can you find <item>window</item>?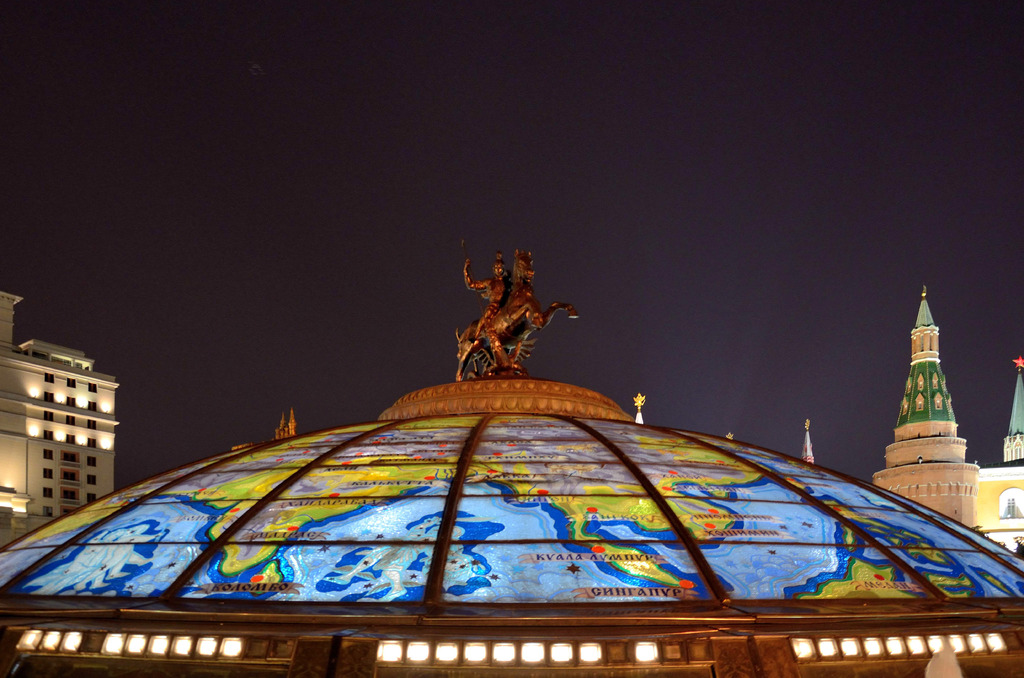
Yes, bounding box: 42, 412, 55, 421.
